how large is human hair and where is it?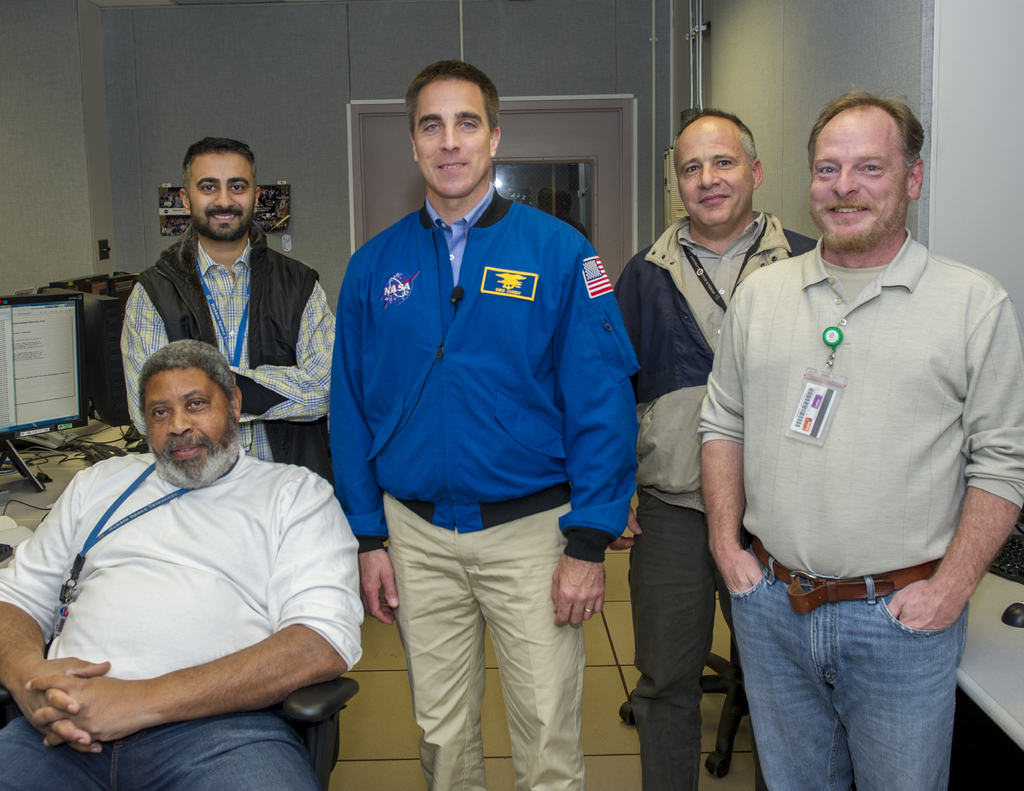
Bounding box: <box>671,104,760,173</box>.
